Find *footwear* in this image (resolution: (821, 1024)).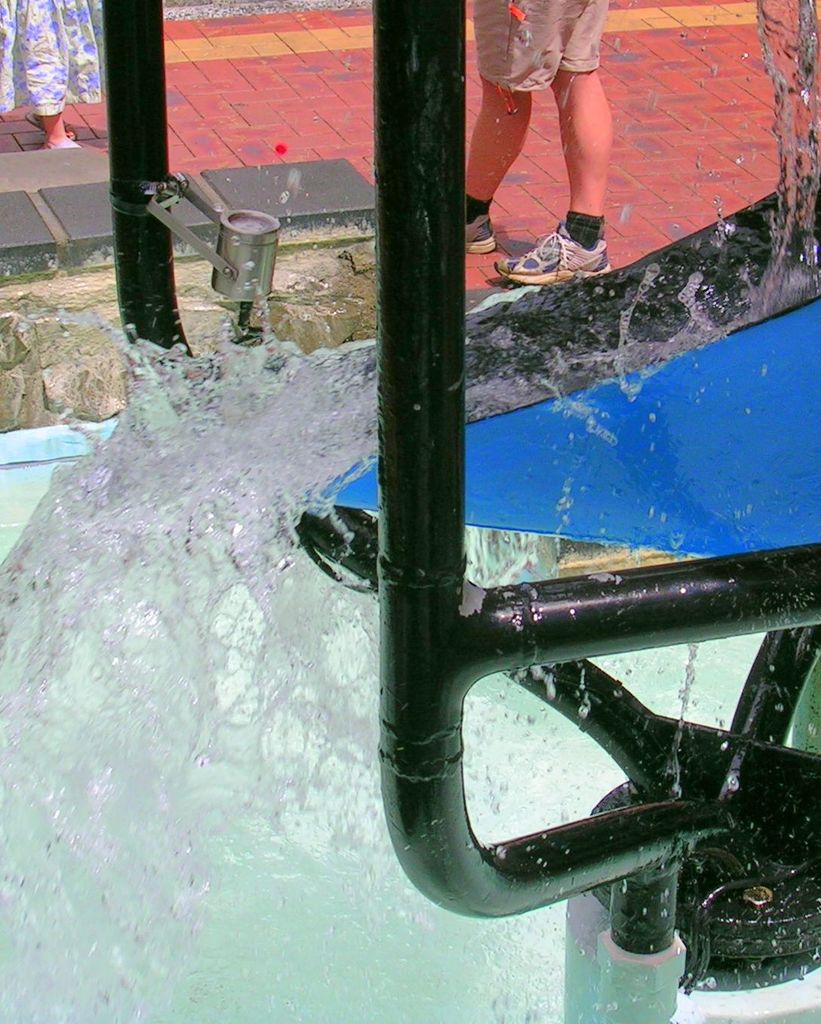
pyautogui.locateOnScreen(46, 136, 74, 146).
